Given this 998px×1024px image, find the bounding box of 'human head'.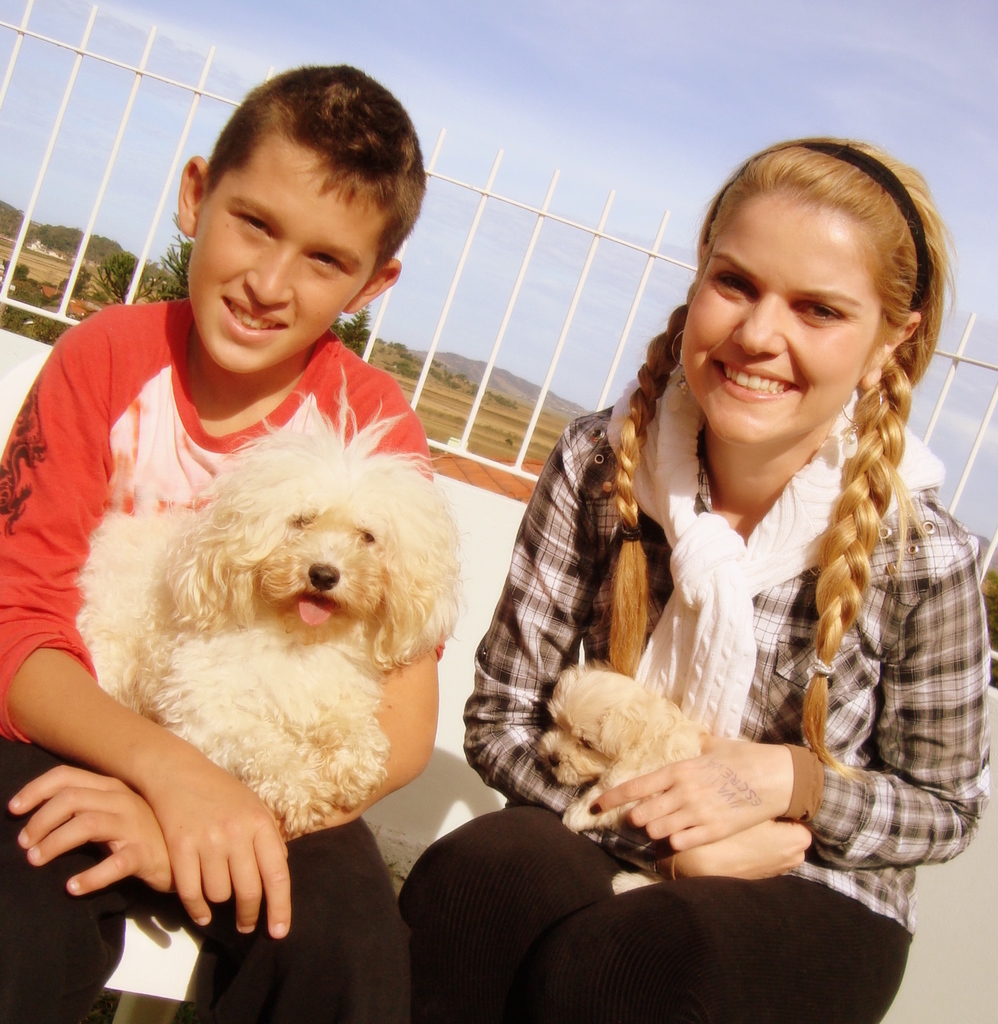
left=663, top=125, right=948, bottom=457.
